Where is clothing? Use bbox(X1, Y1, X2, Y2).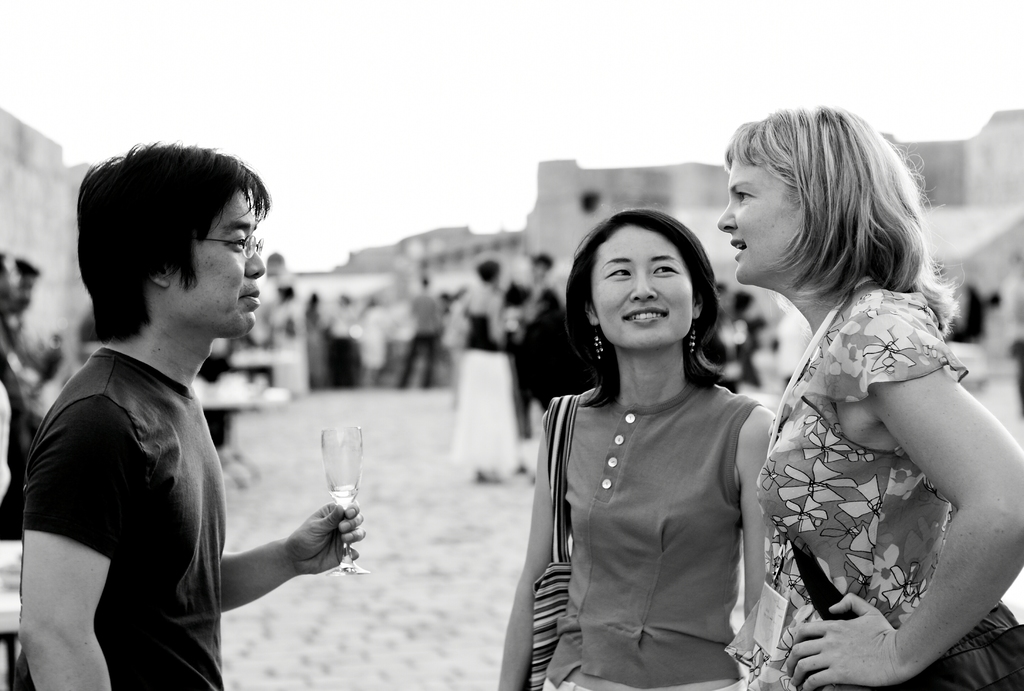
bbox(292, 313, 335, 378).
